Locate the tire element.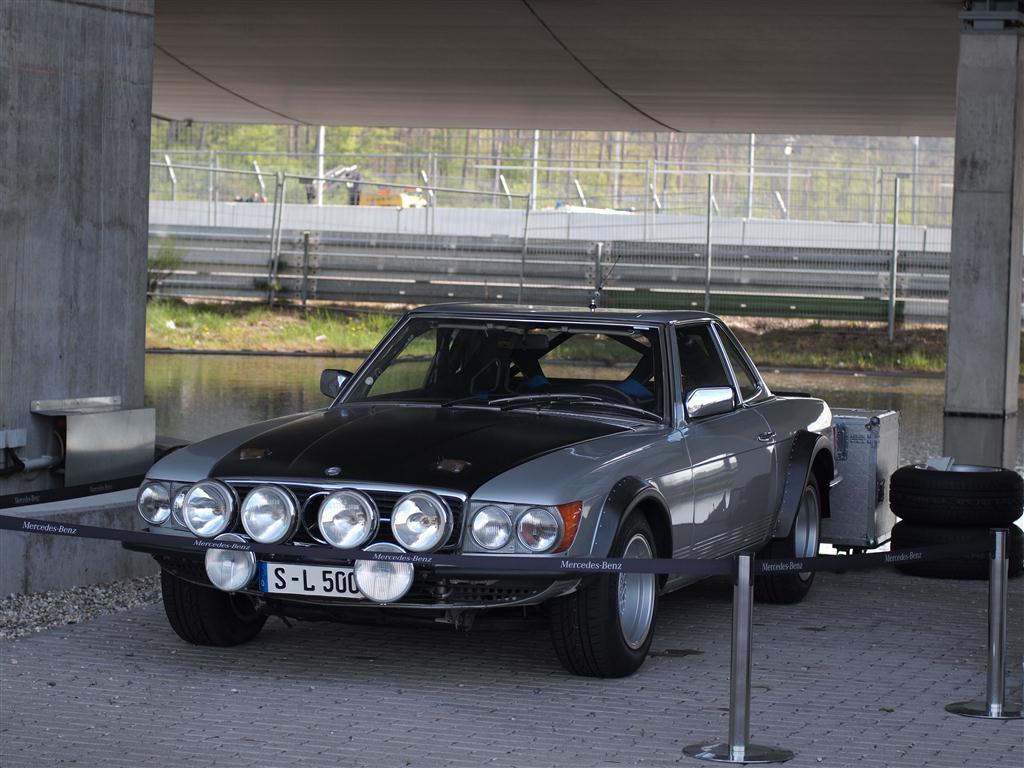
Element bbox: BBox(754, 476, 822, 604).
